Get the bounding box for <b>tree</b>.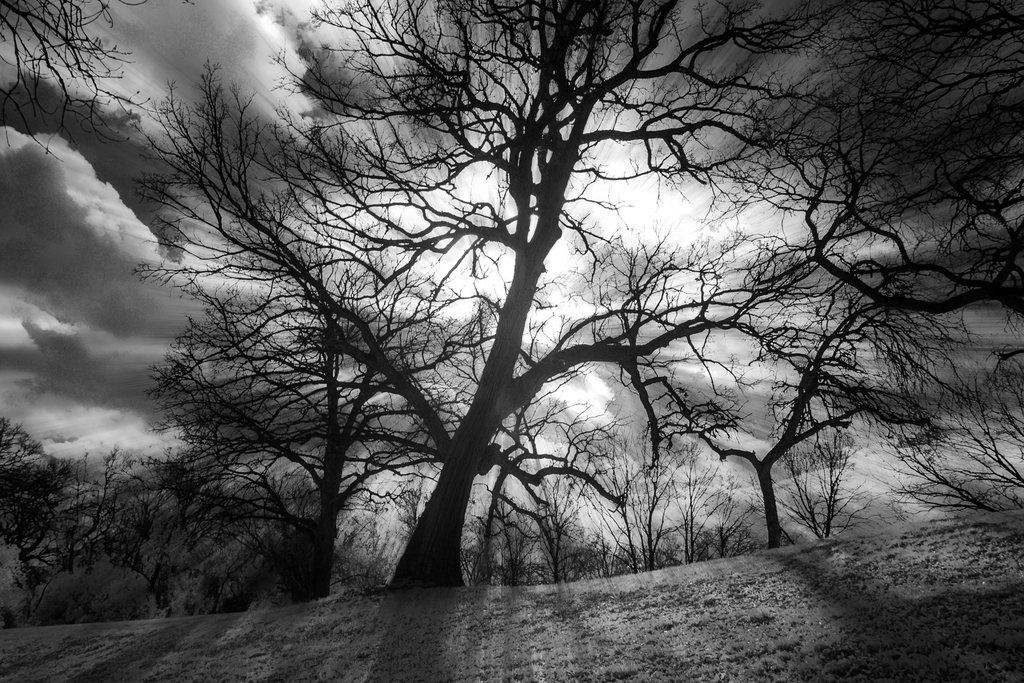
(124, 0, 1014, 577).
